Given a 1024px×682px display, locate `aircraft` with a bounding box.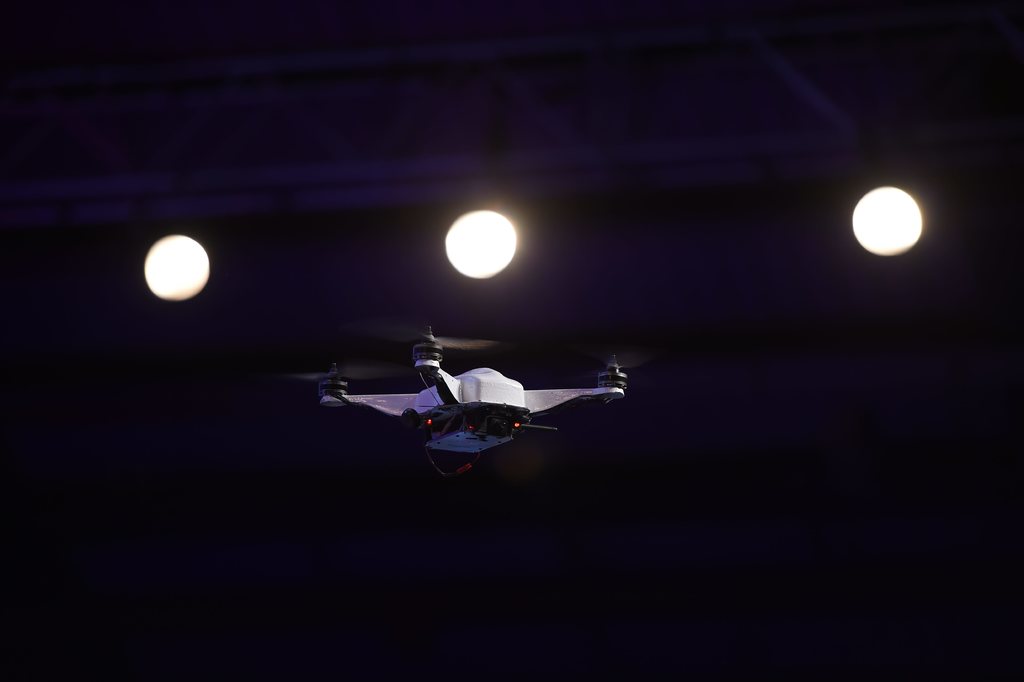
Located: rect(322, 326, 595, 468).
